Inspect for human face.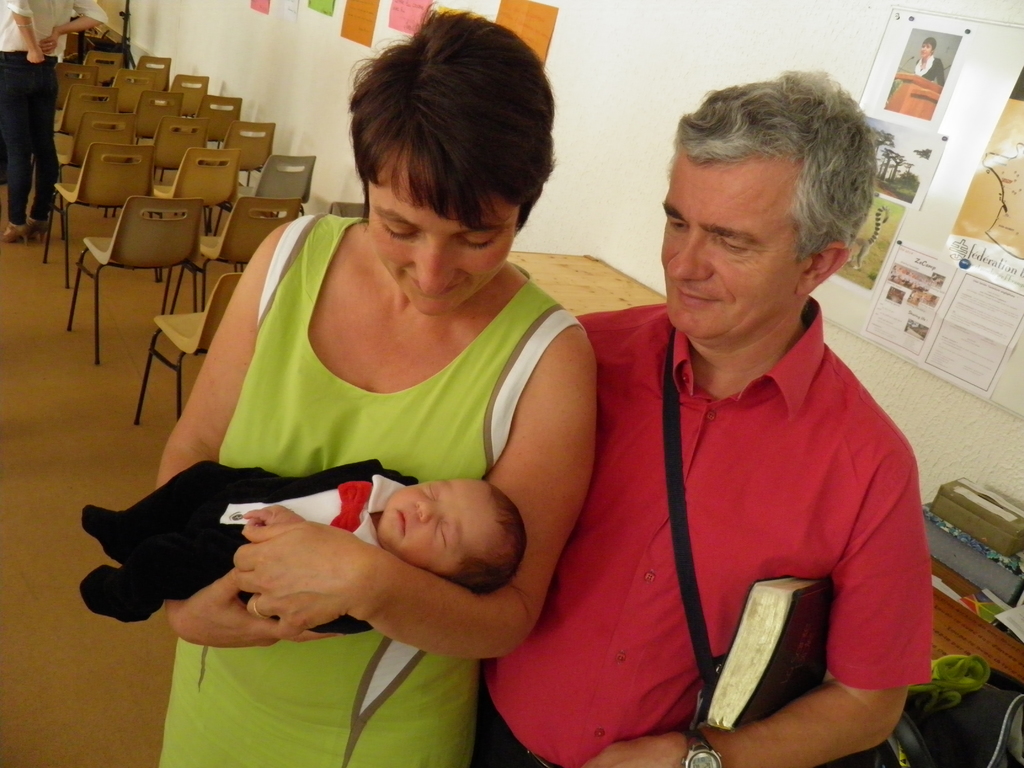
Inspection: [662, 167, 794, 335].
